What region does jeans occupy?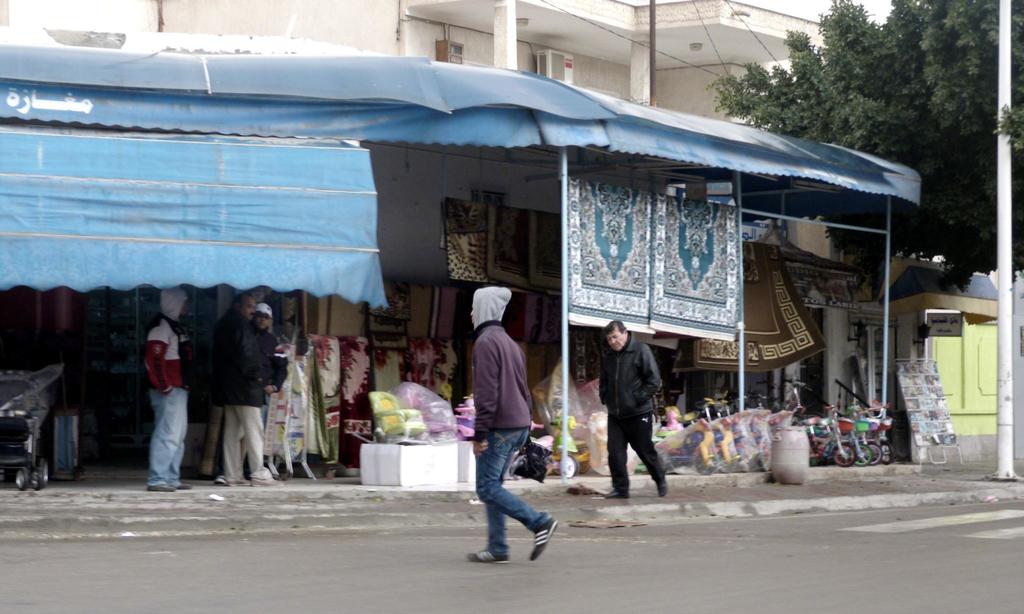
left=147, top=384, right=187, bottom=487.
